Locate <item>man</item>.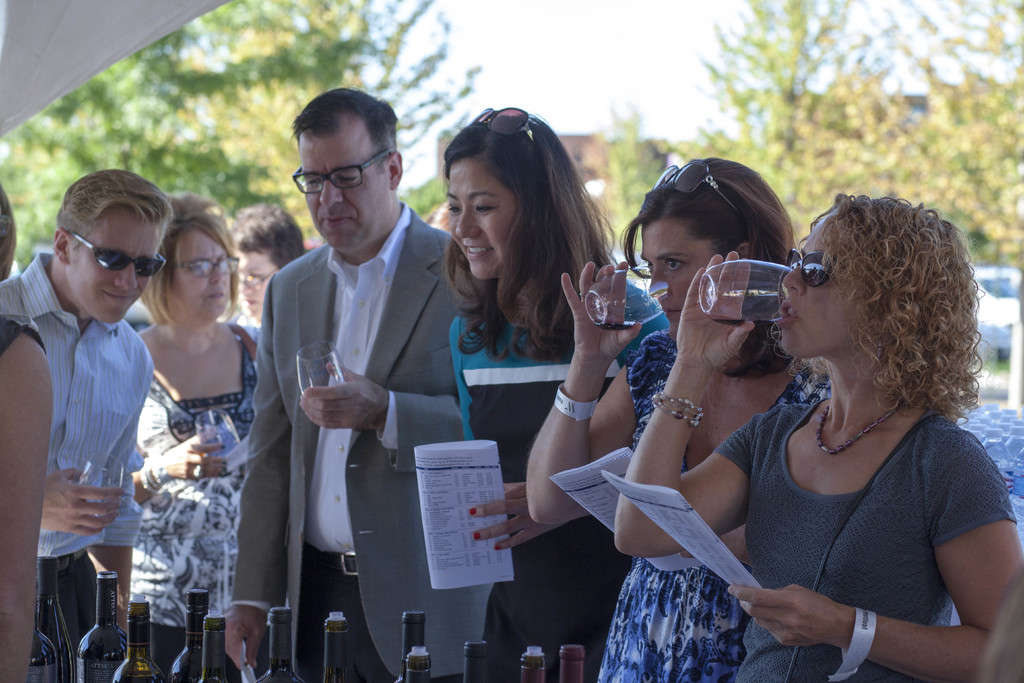
Bounding box: {"x1": 223, "y1": 88, "x2": 496, "y2": 682}.
